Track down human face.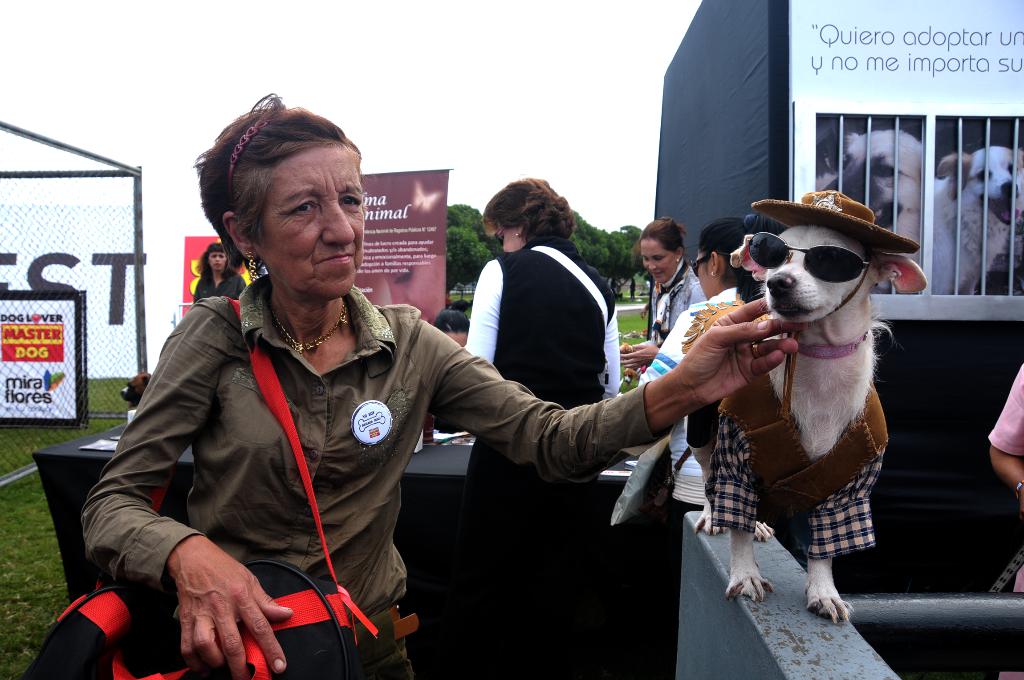
Tracked to bbox=(207, 252, 227, 270).
